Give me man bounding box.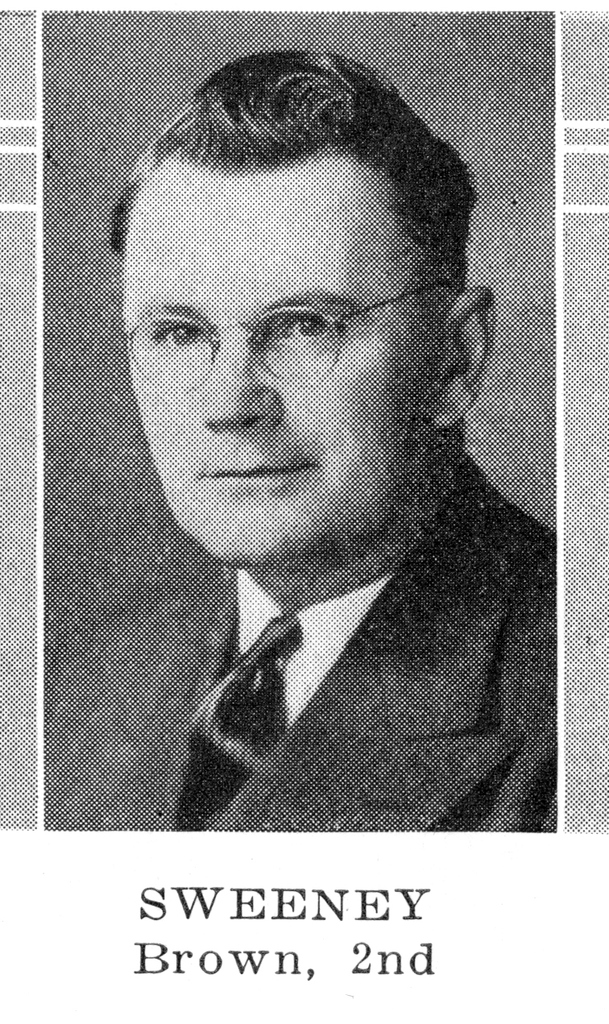
x1=35, y1=76, x2=557, y2=841.
